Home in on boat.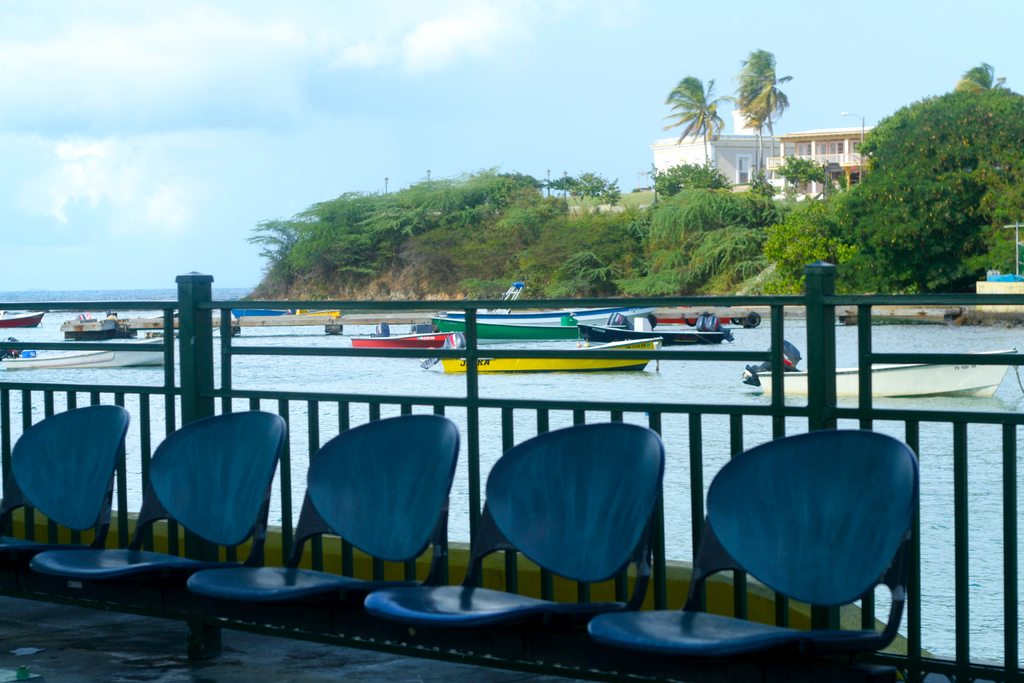
Homed in at rect(428, 310, 574, 340).
